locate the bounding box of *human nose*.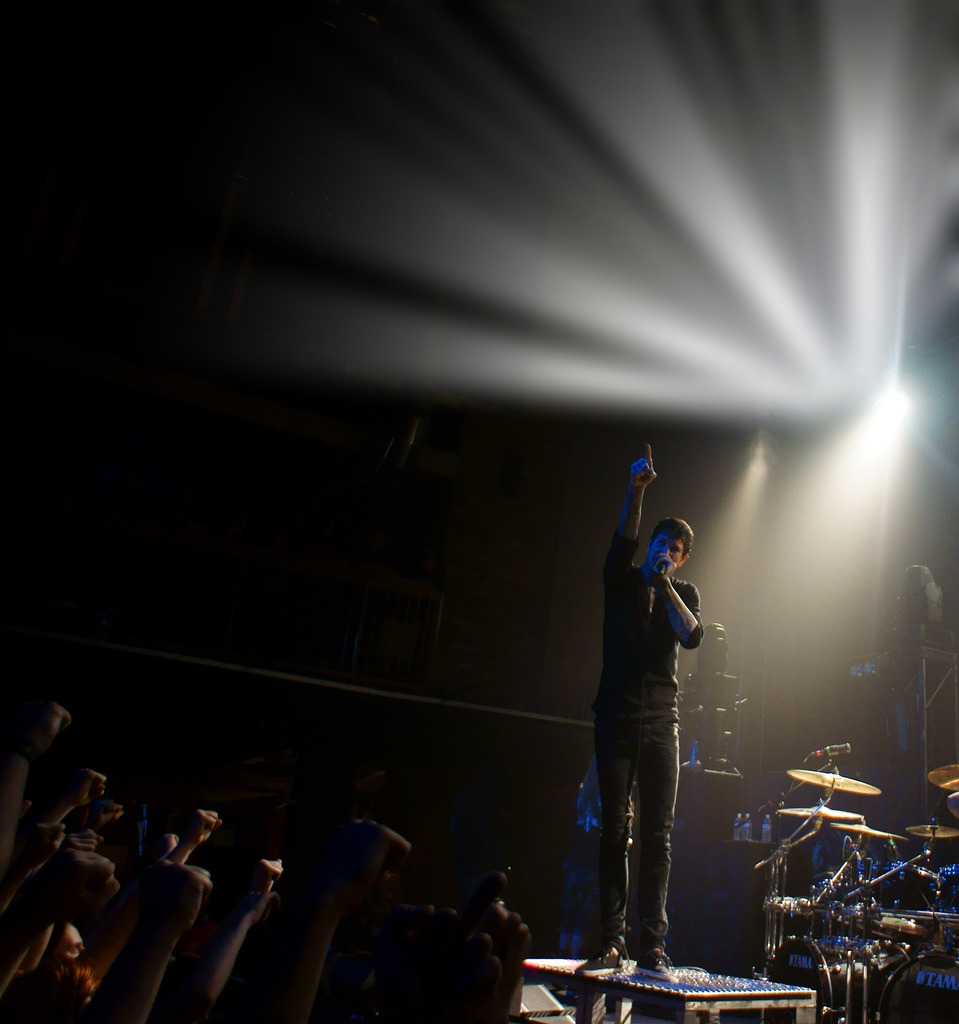
Bounding box: rect(662, 544, 674, 555).
